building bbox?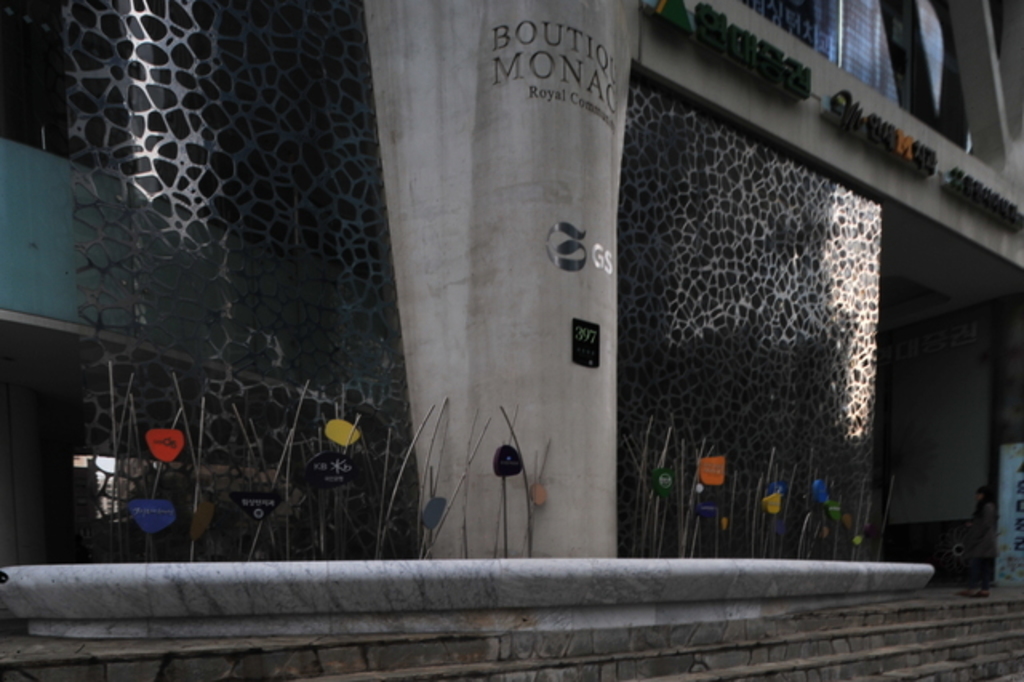
locate(0, 0, 1022, 680)
